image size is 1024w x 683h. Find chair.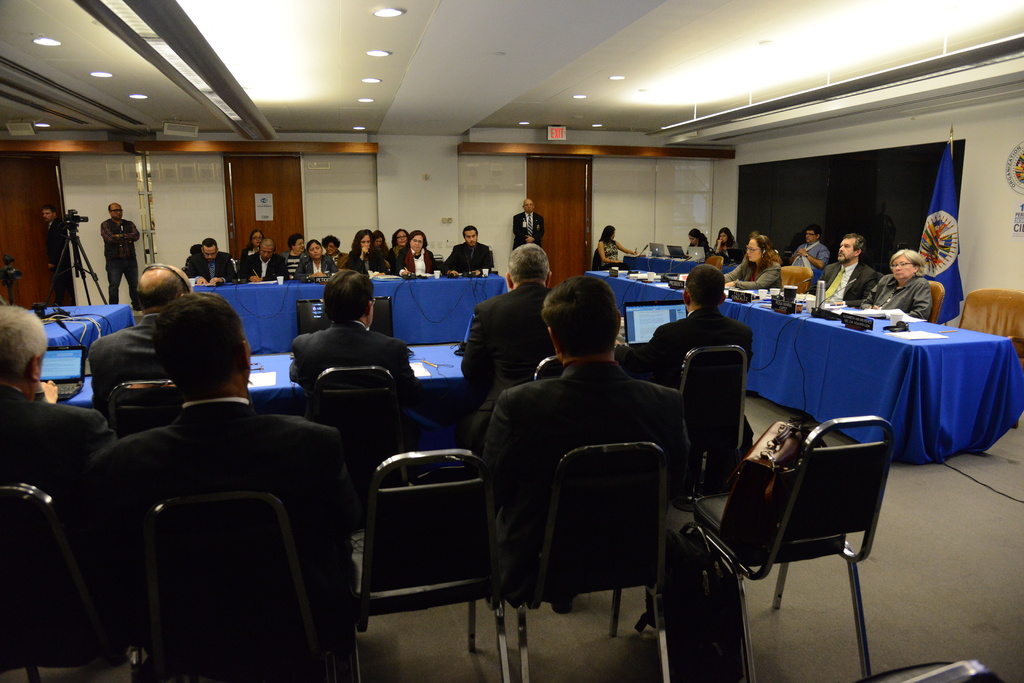
BBox(535, 357, 566, 384).
